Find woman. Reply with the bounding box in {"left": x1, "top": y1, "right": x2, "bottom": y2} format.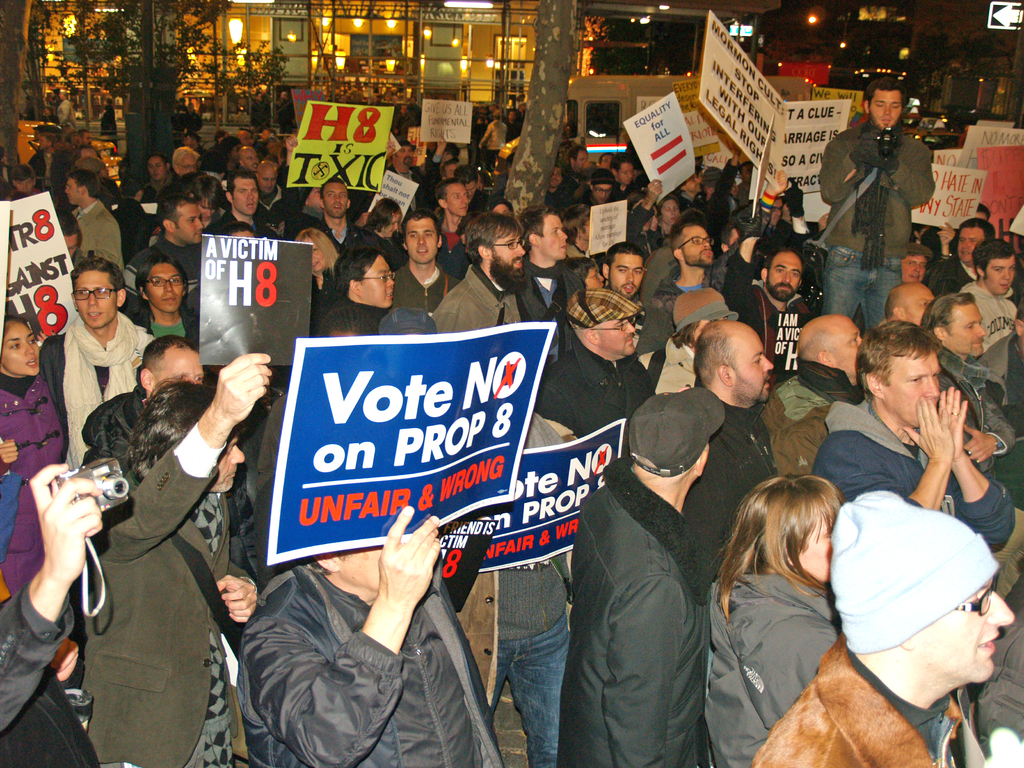
{"left": 713, "top": 467, "right": 884, "bottom": 746}.
